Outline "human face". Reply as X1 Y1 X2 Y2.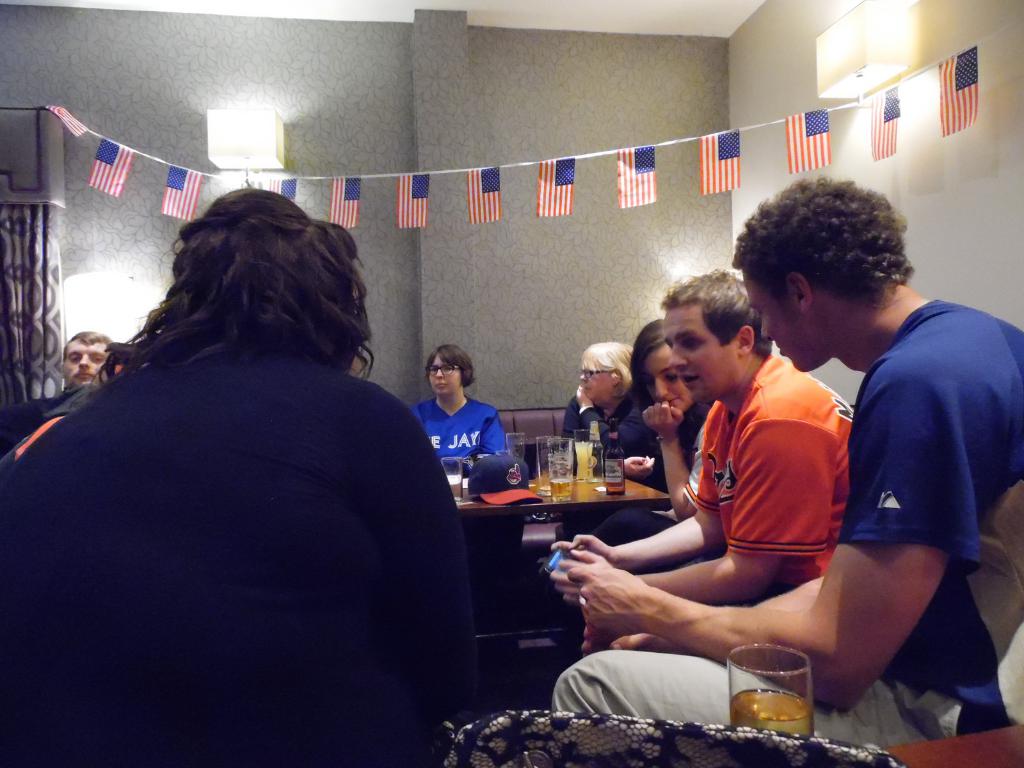
428 357 461 397.
